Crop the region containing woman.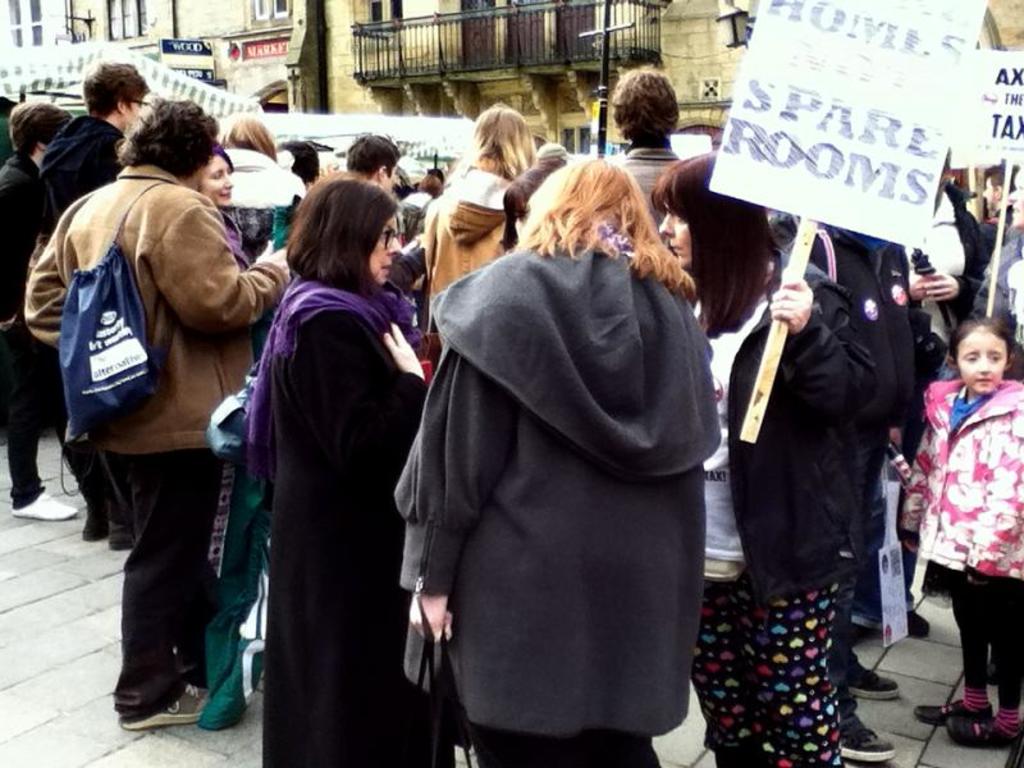
Crop region: x1=403 y1=100 x2=539 y2=301.
